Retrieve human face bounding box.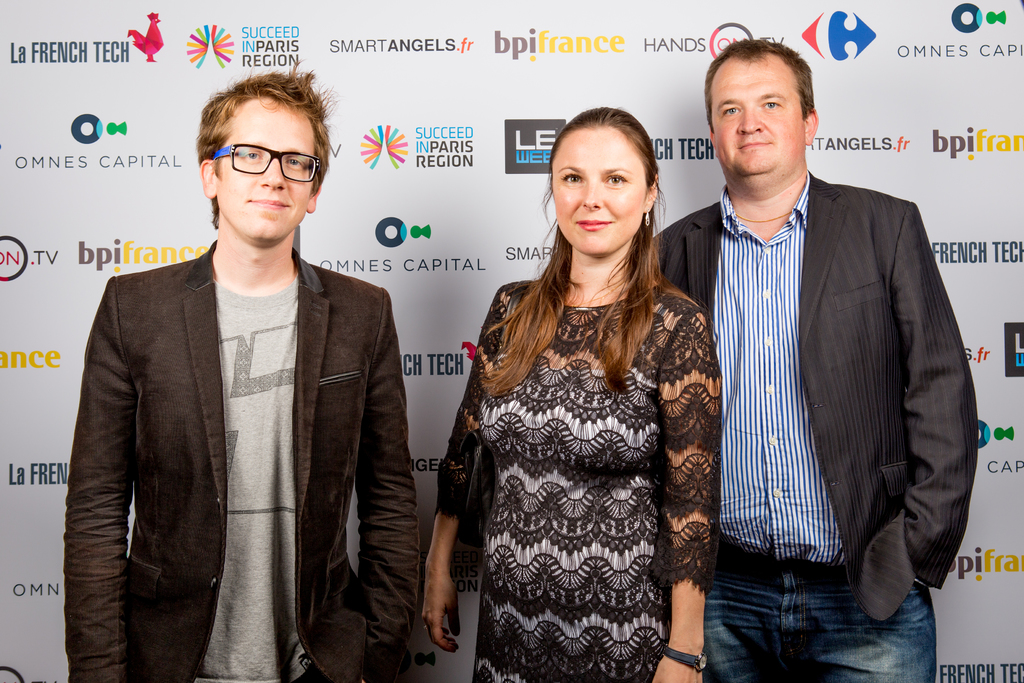
Bounding box: crop(704, 47, 818, 188).
